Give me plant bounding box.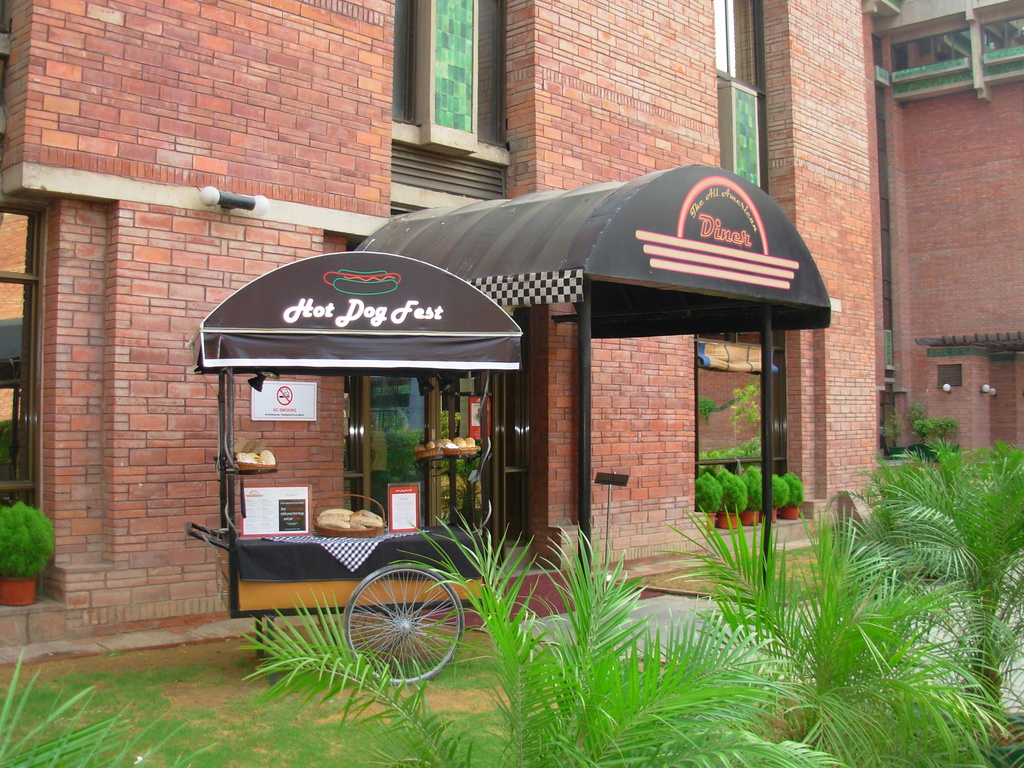
762, 472, 792, 506.
